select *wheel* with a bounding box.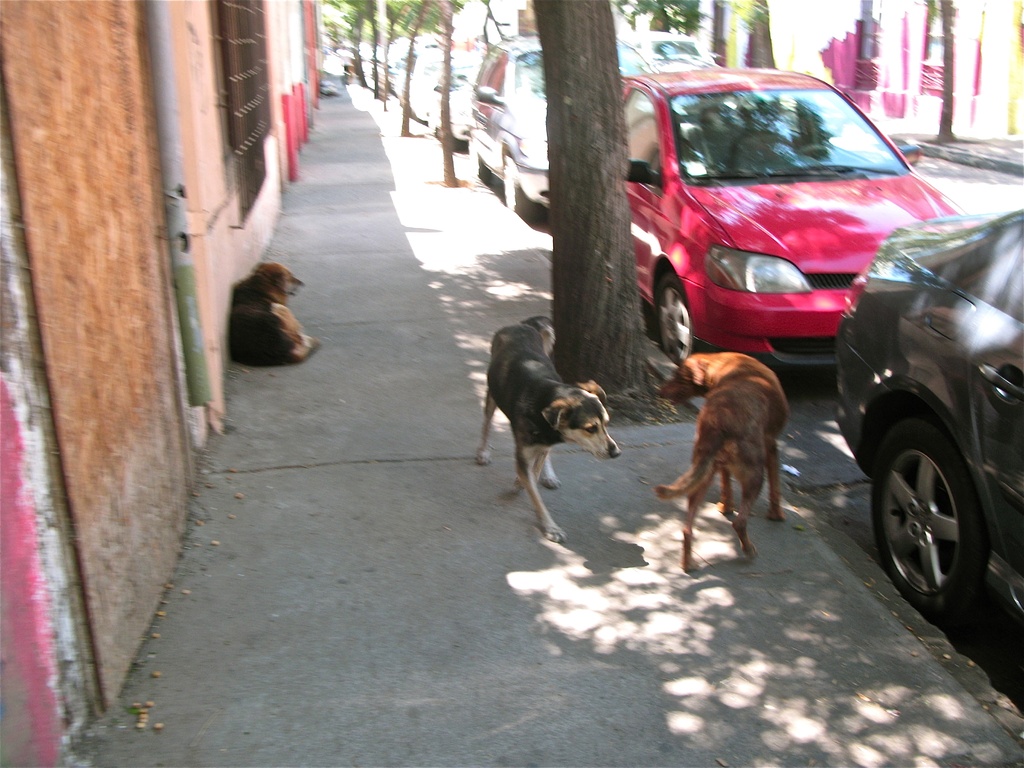
<bbox>502, 173, 541, 223</bbox>.
